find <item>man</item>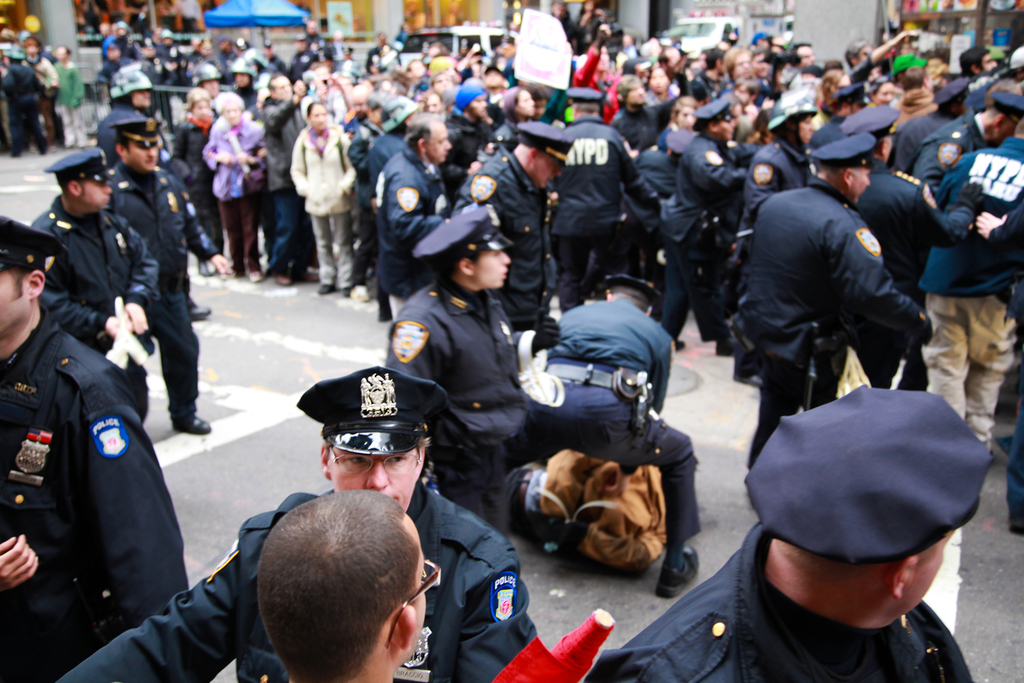
x1=444 y1=115 x2=580 y2=336
